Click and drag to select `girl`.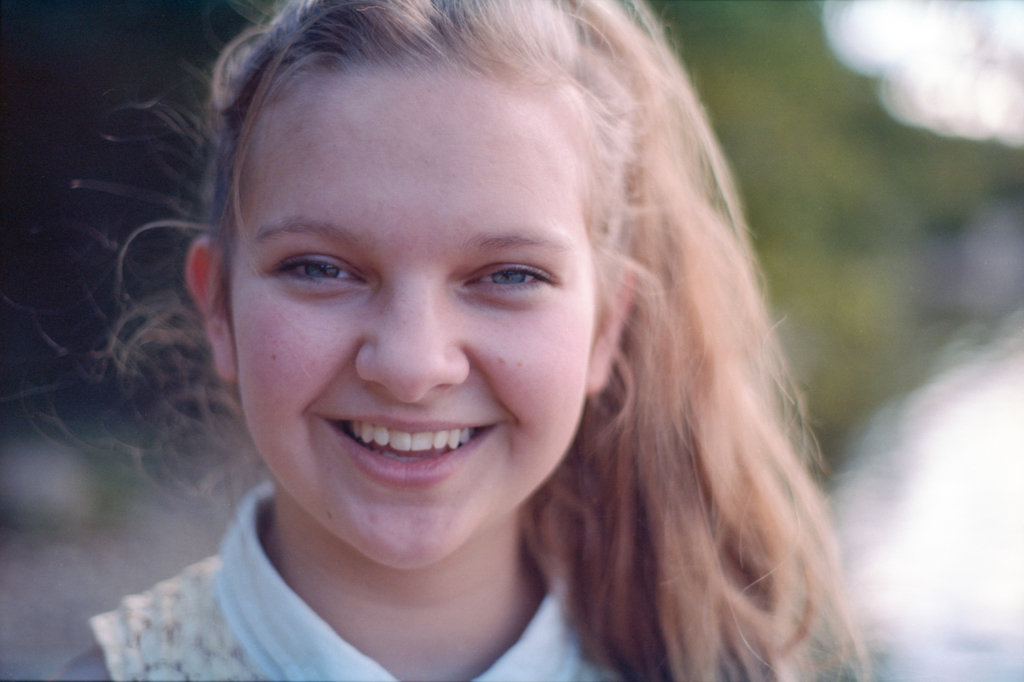
Selection: 50:0:878:681.
